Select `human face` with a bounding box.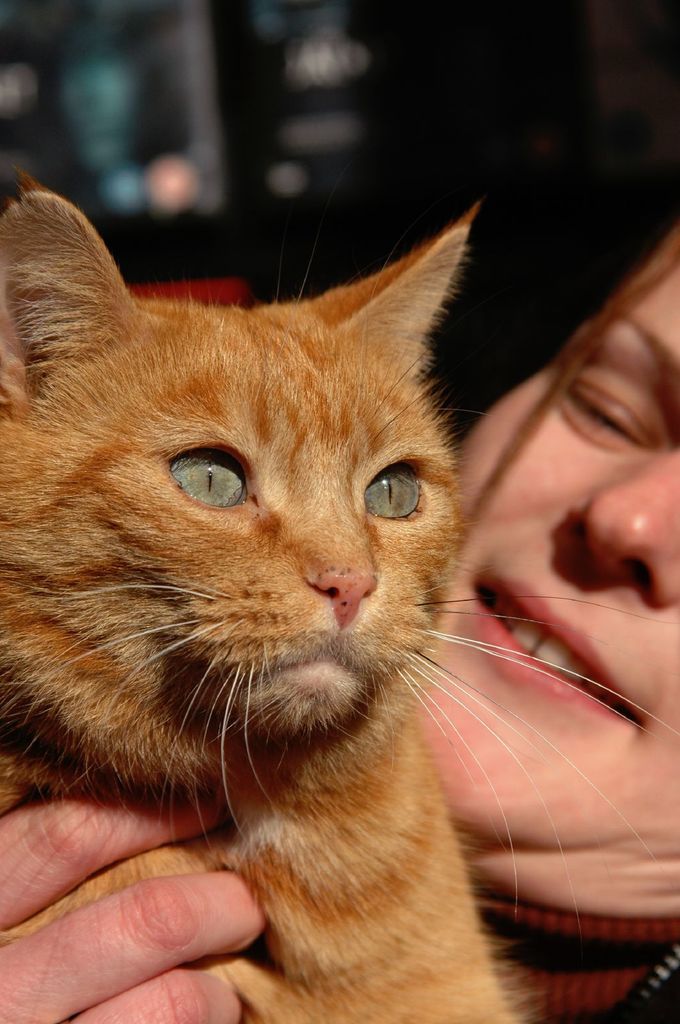
rect(409, 268, 679, 917).
